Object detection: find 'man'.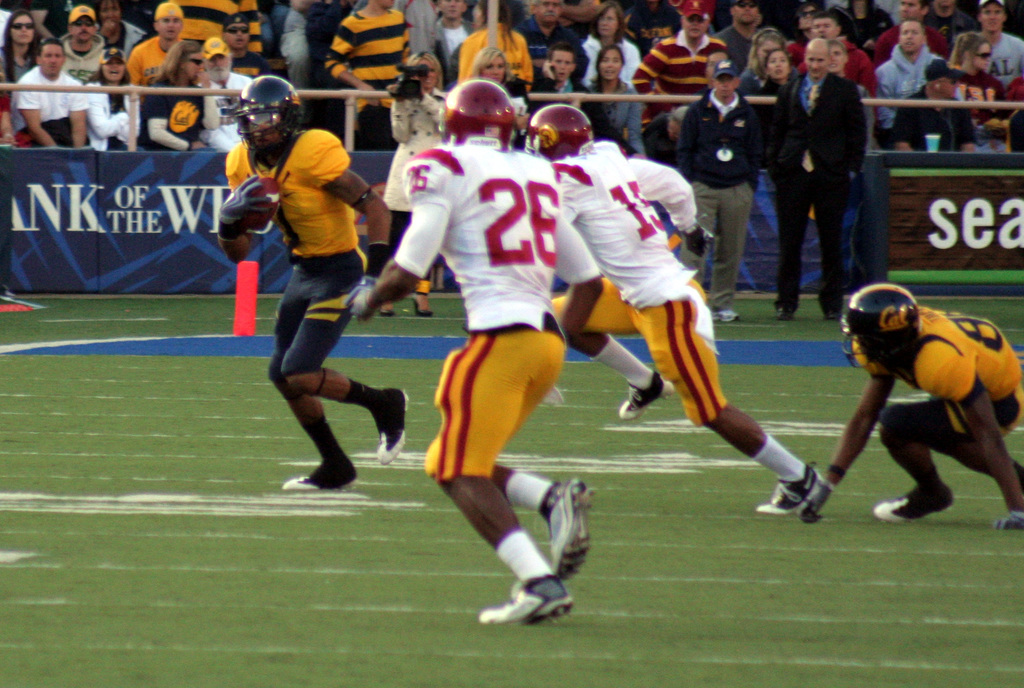
region(515, 0, 588, 79).
